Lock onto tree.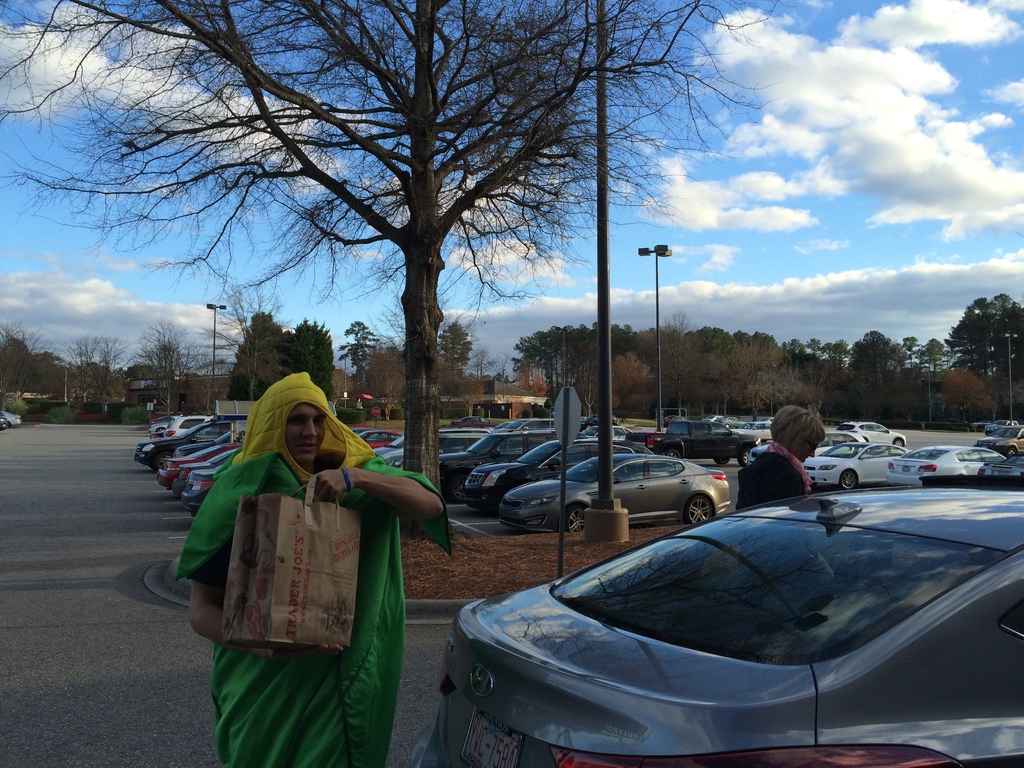
Locked: {"left": 490, "top": 353, "right": 511, "bottom": 383}.
